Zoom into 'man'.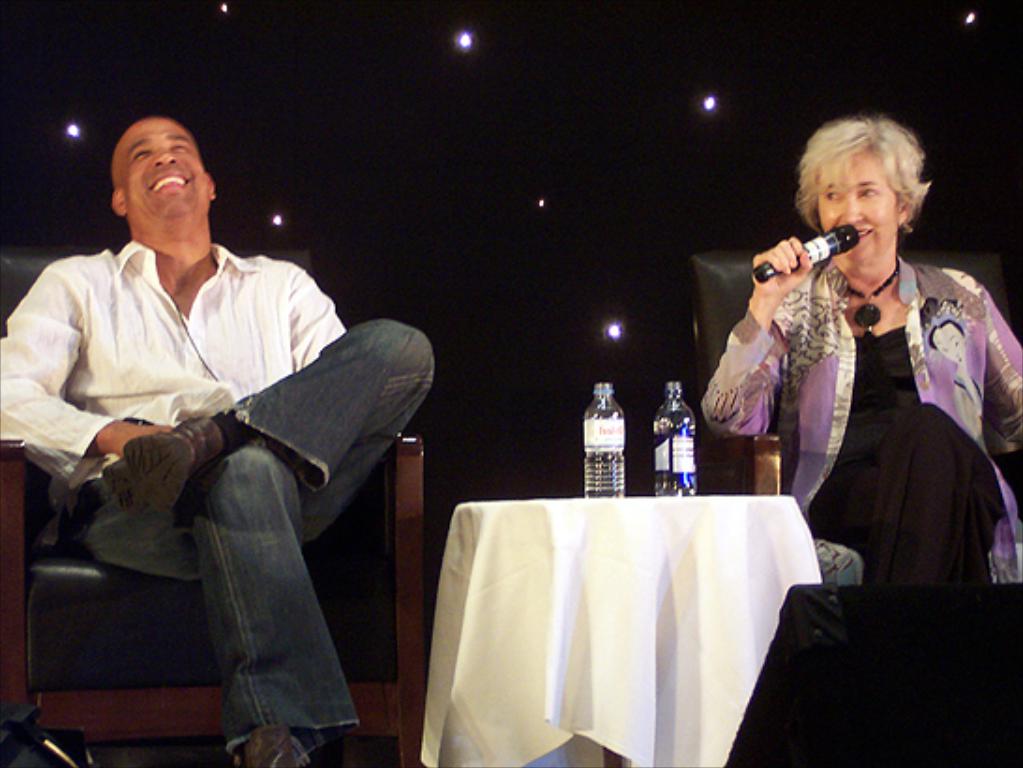
Zoom target: 19, 112, 420, 749.
